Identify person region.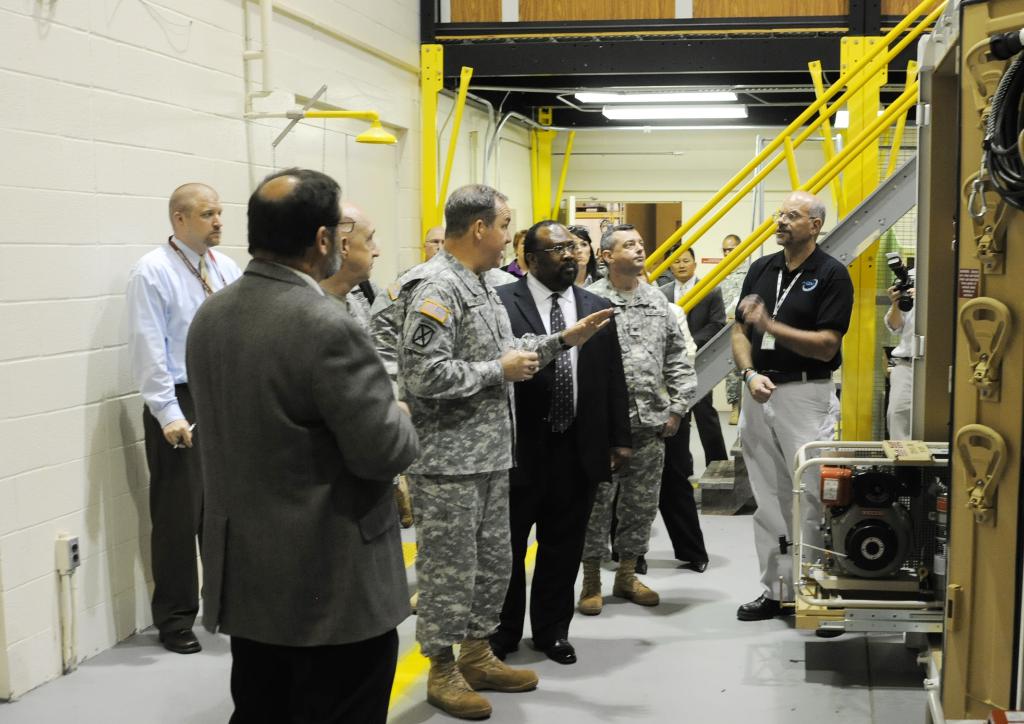
Region: (left=652, top=241, right=727, bottom=463).
